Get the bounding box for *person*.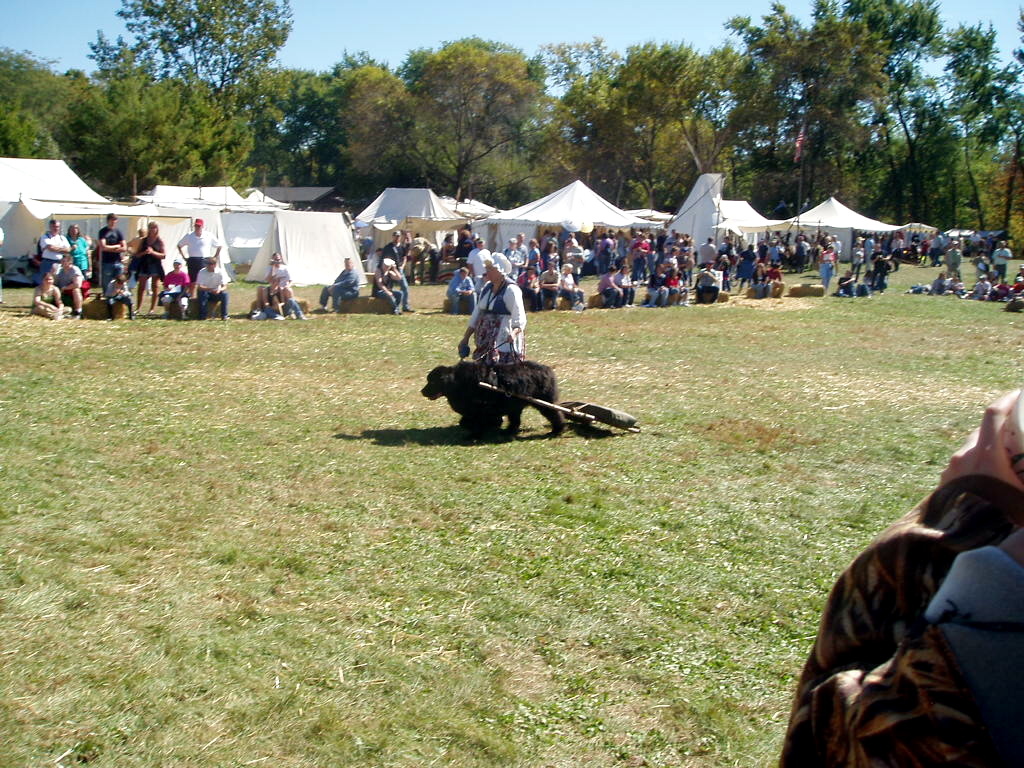
[left=100, top=210, right=125, bottom=294].
